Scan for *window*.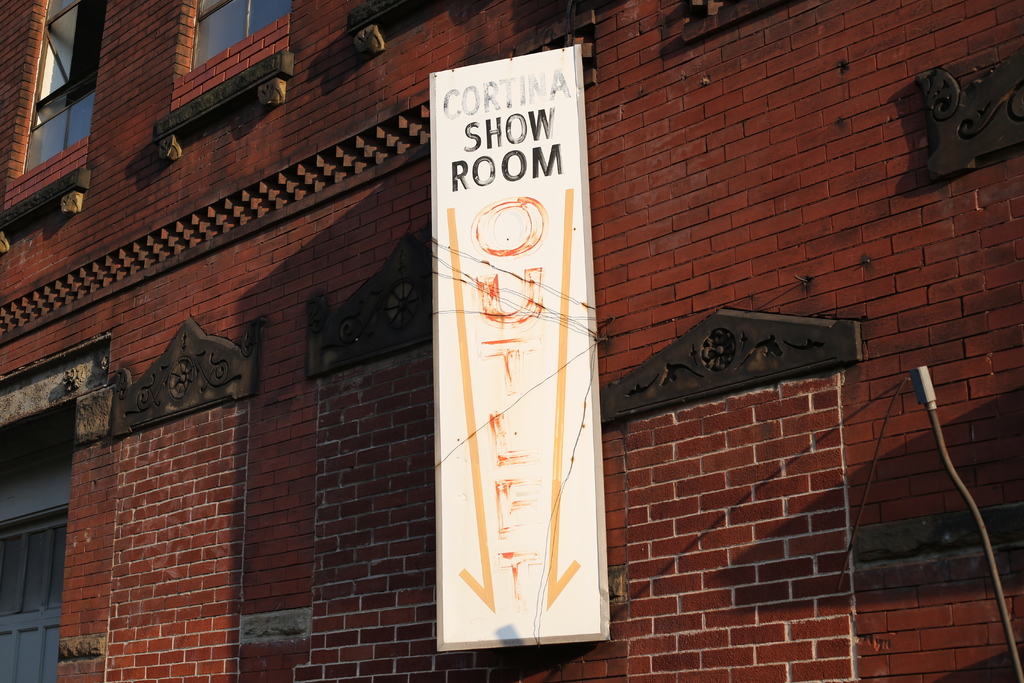
Scan result: 24/0/104/176.
